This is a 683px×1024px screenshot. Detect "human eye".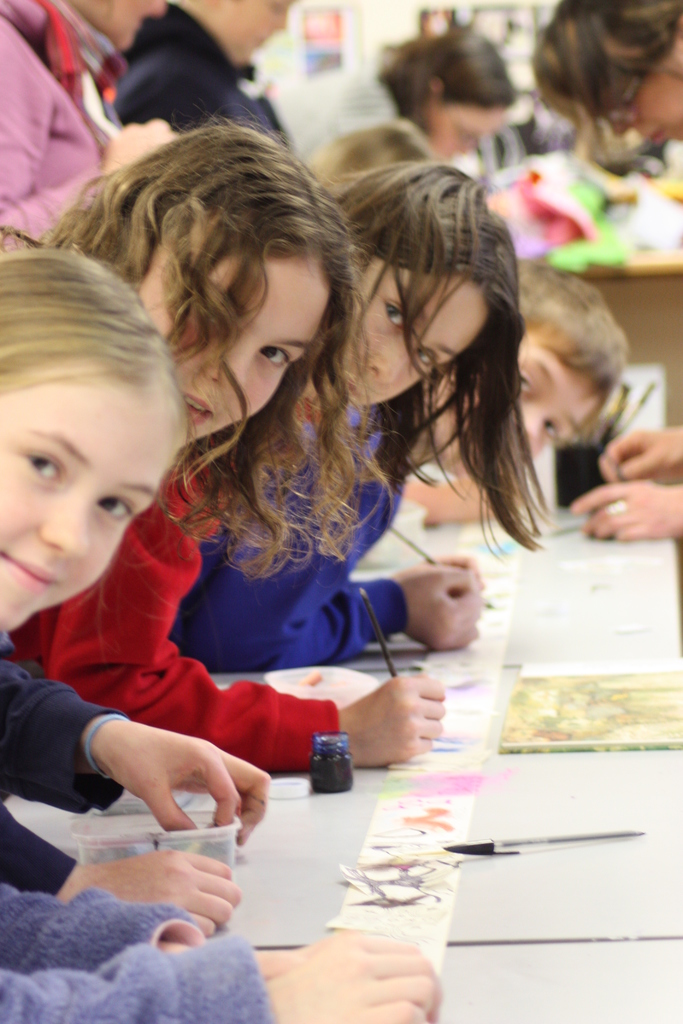
pyautogui.locateOnScreen(511, 378, 534, 398).
